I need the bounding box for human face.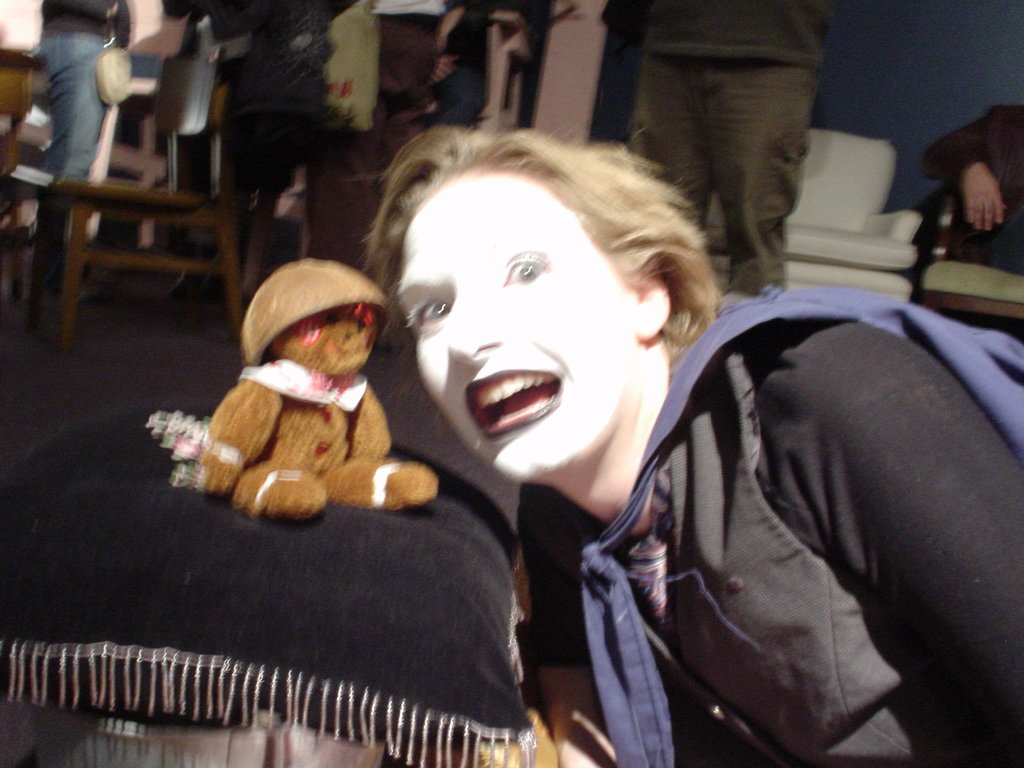
Here it is: bbox(395, 173, 639, 483).
